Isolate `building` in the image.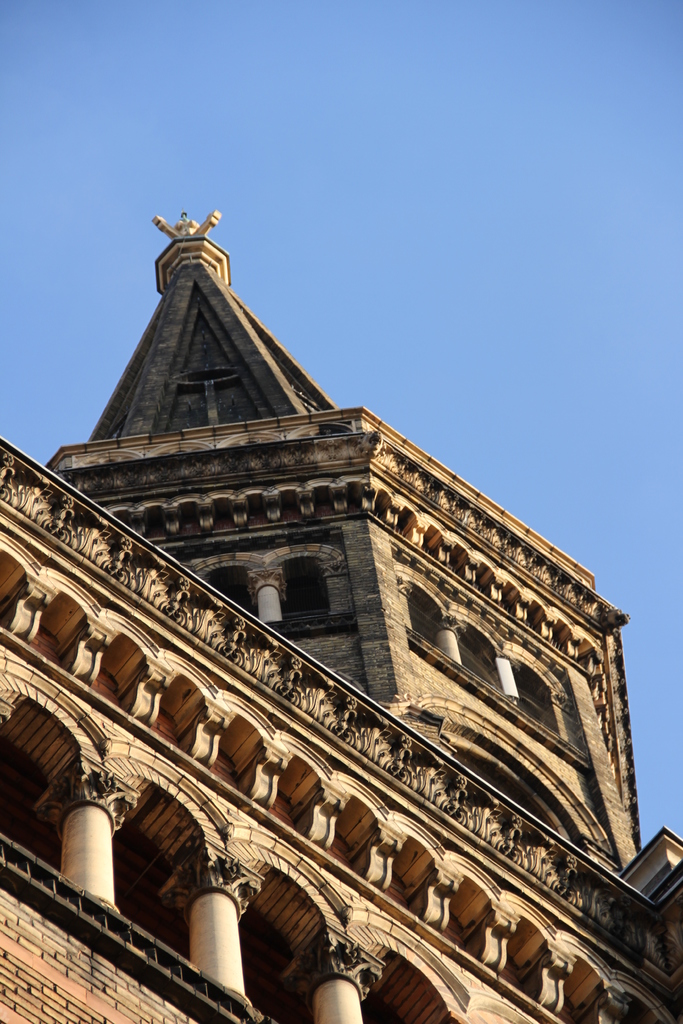
Isolated region: (x1=0, y1=207, x2=682, y2=1023).
